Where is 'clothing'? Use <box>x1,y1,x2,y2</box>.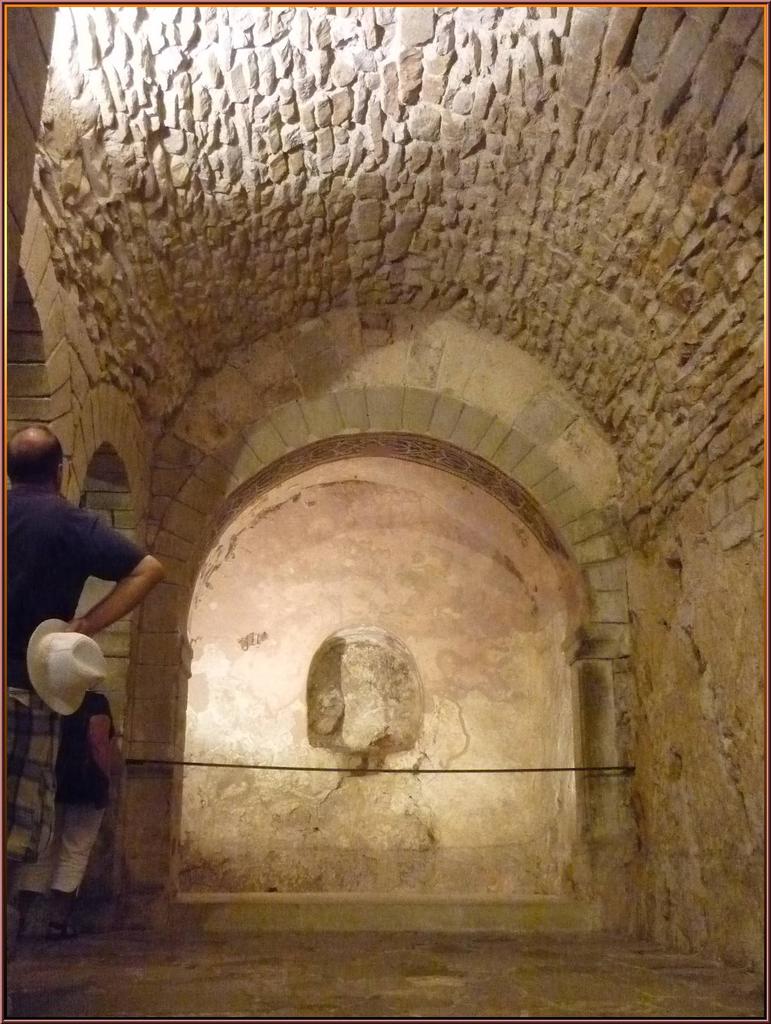
<box>54,690,115,889</box>.
